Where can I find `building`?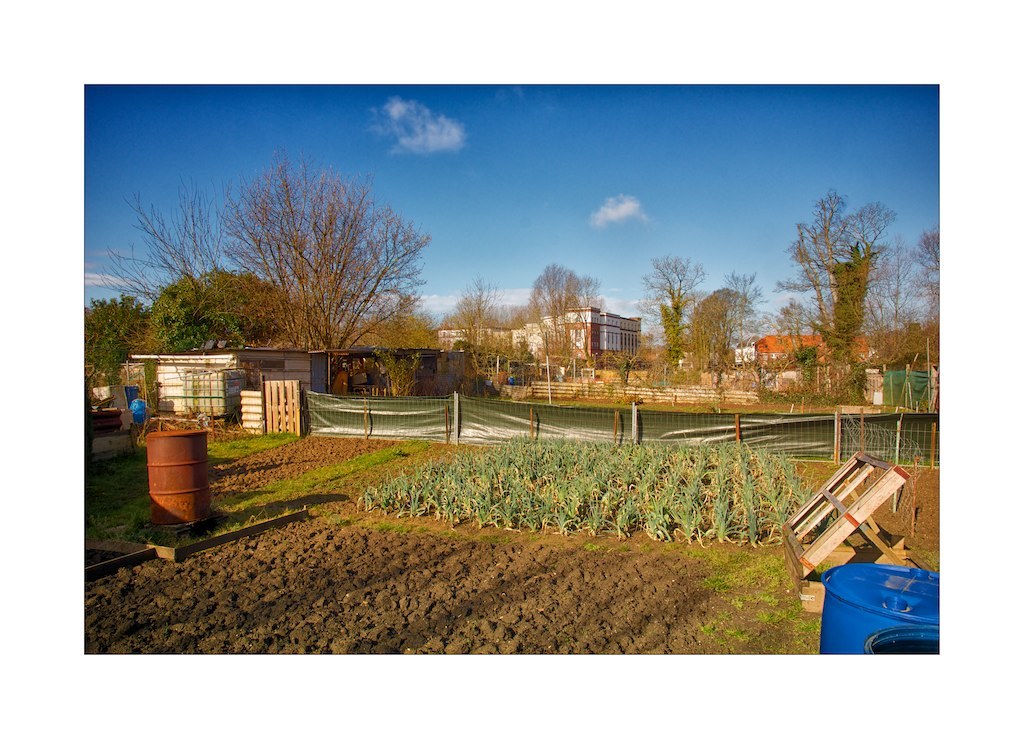
You can find it at locate(863, 360, 939, 405).
